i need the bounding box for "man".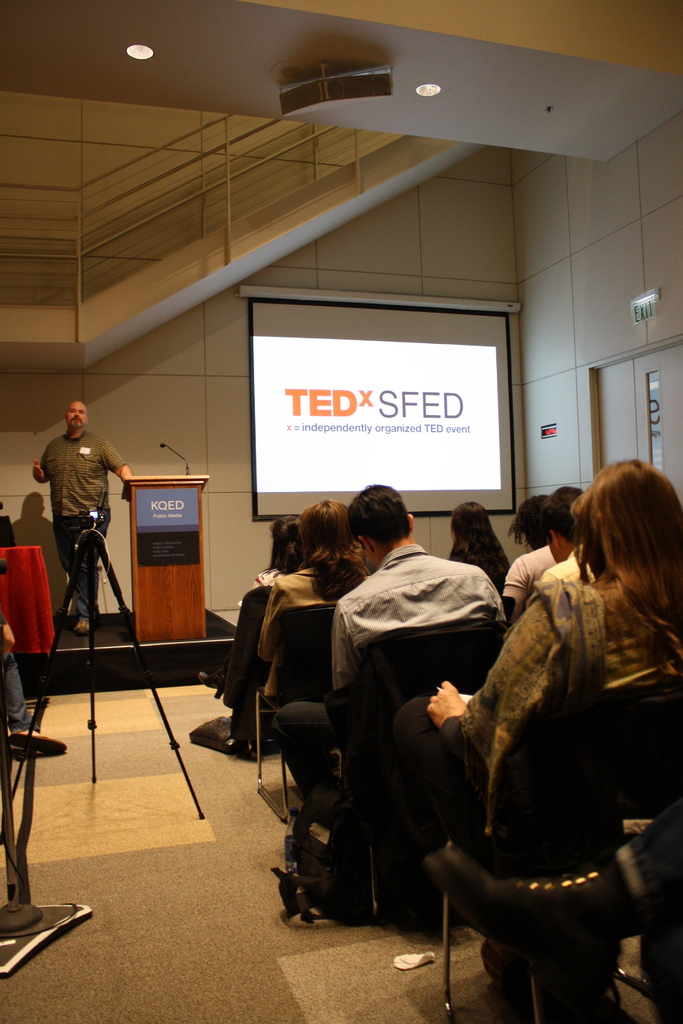
Here it is: {"x1": 281, "y1": 477, "x2": 488, "y2": 799}.
